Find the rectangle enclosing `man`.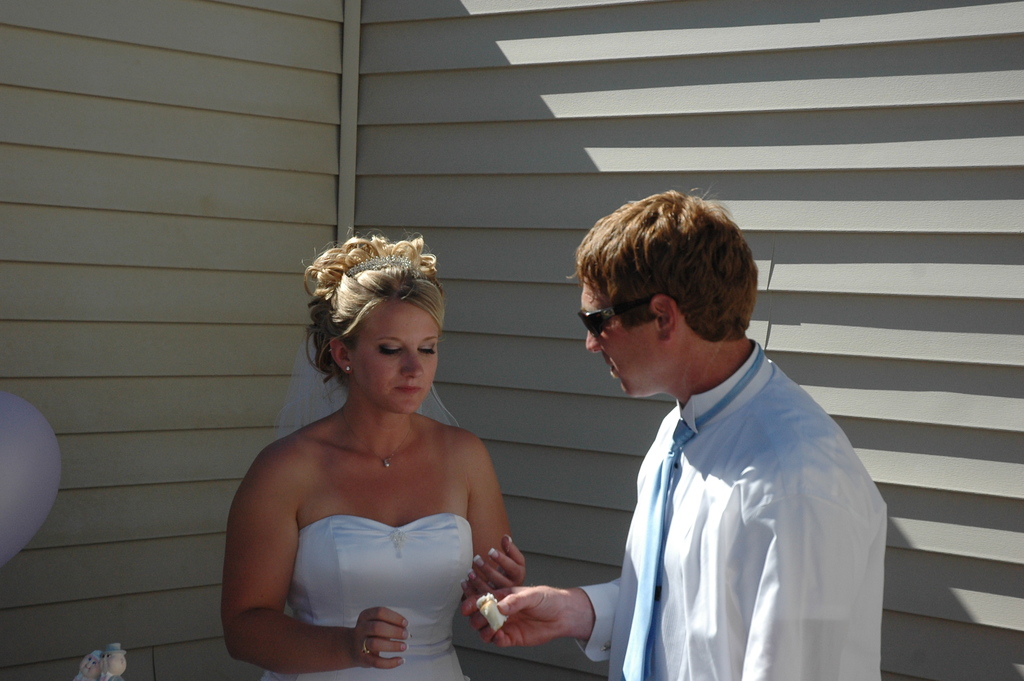
{"left": 454, "top": 185, "right": 882, "bottom": 680}.
